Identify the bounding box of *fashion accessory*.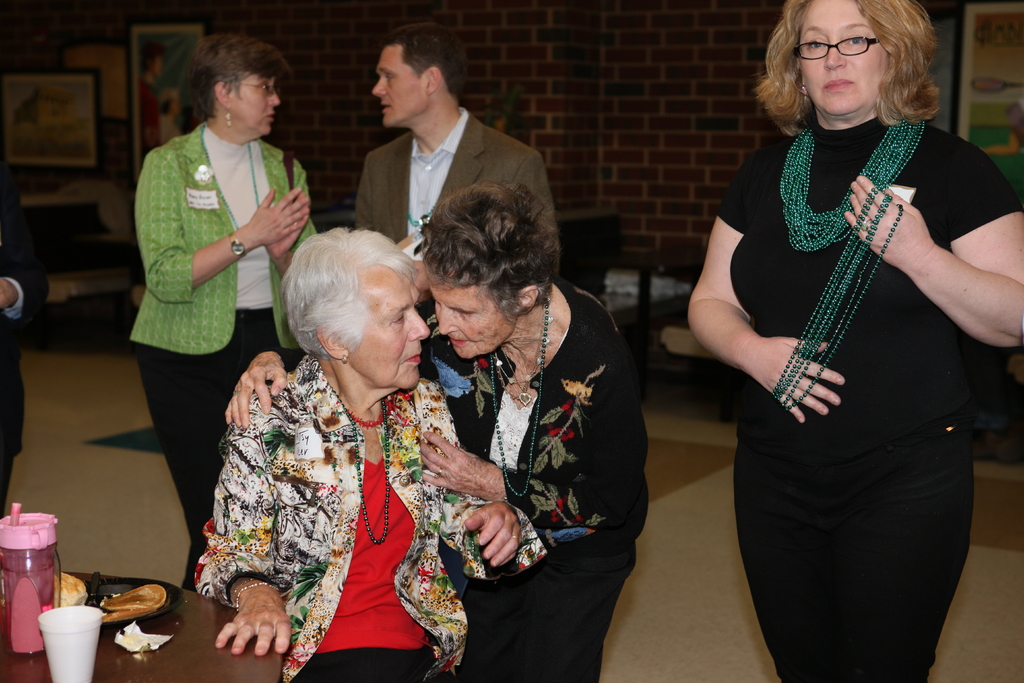
[212, 78, 284, 96].
